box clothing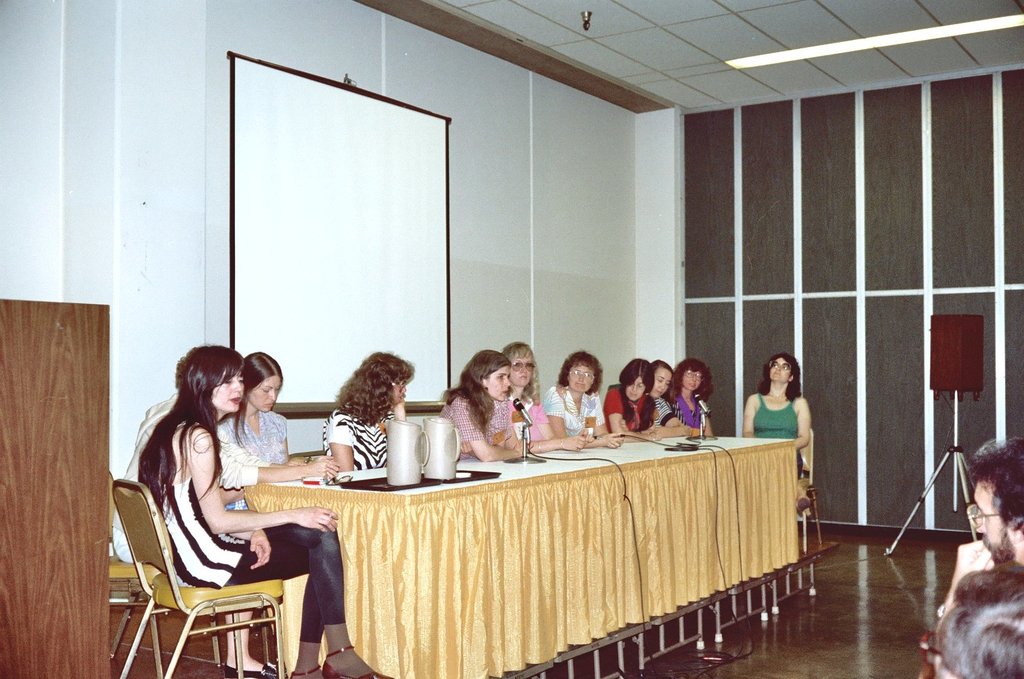
l=547, t=384, r=603, b=441
